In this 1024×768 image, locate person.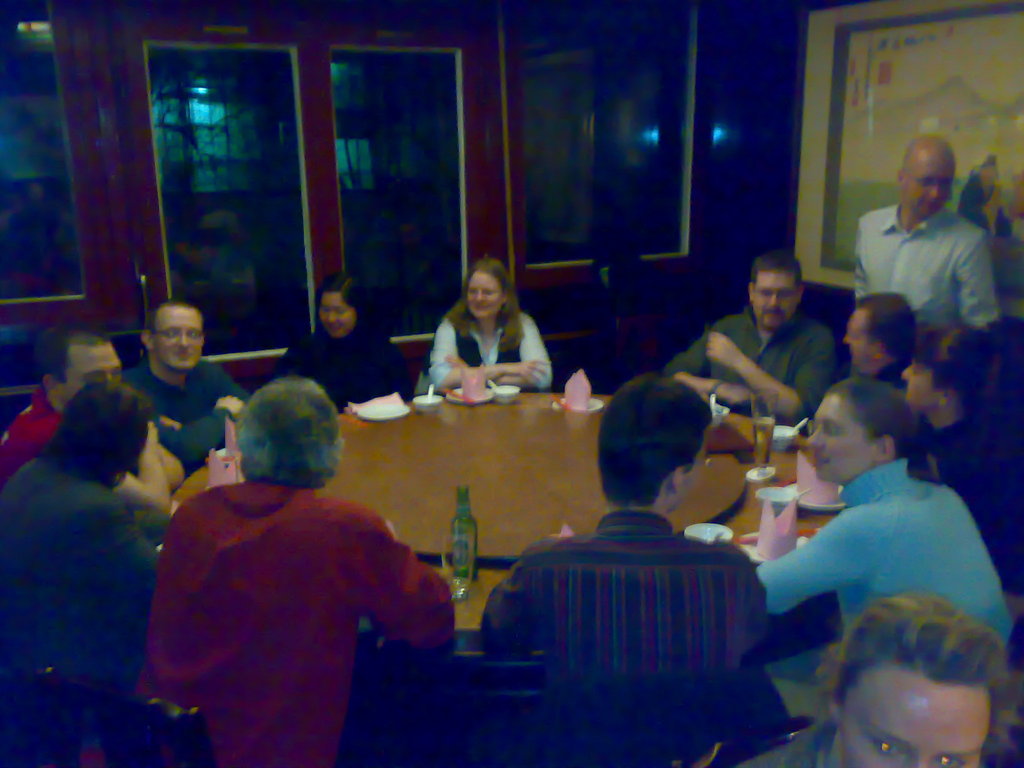
Bounding box: (x1=0, y1=376, x2=172, y2=749).
